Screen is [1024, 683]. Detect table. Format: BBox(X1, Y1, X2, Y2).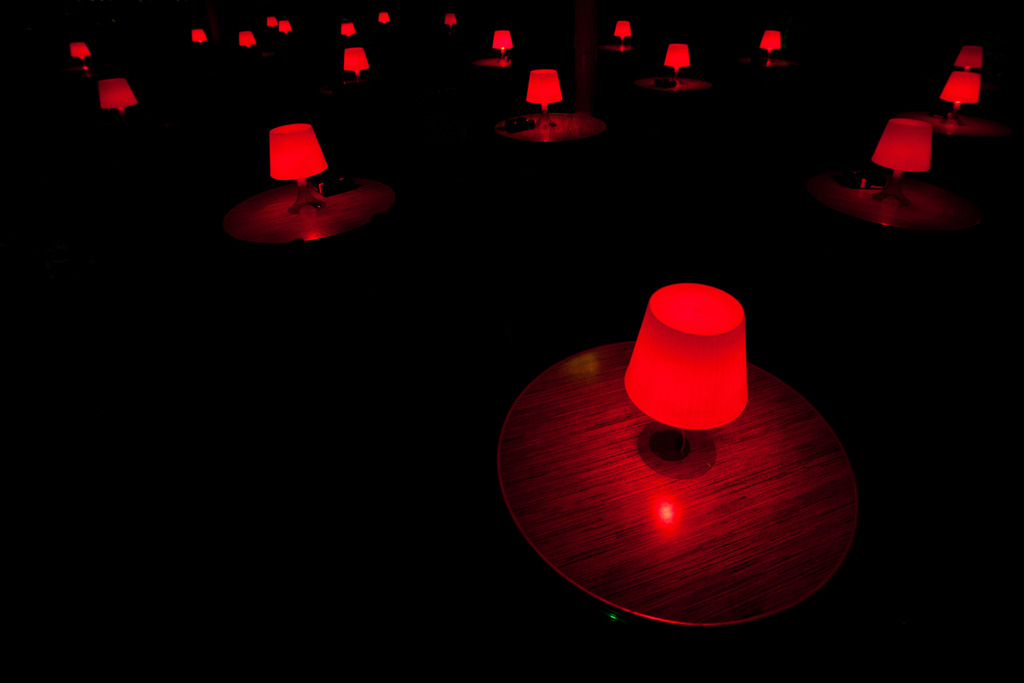
BBox(232, 168, 400, 300).
